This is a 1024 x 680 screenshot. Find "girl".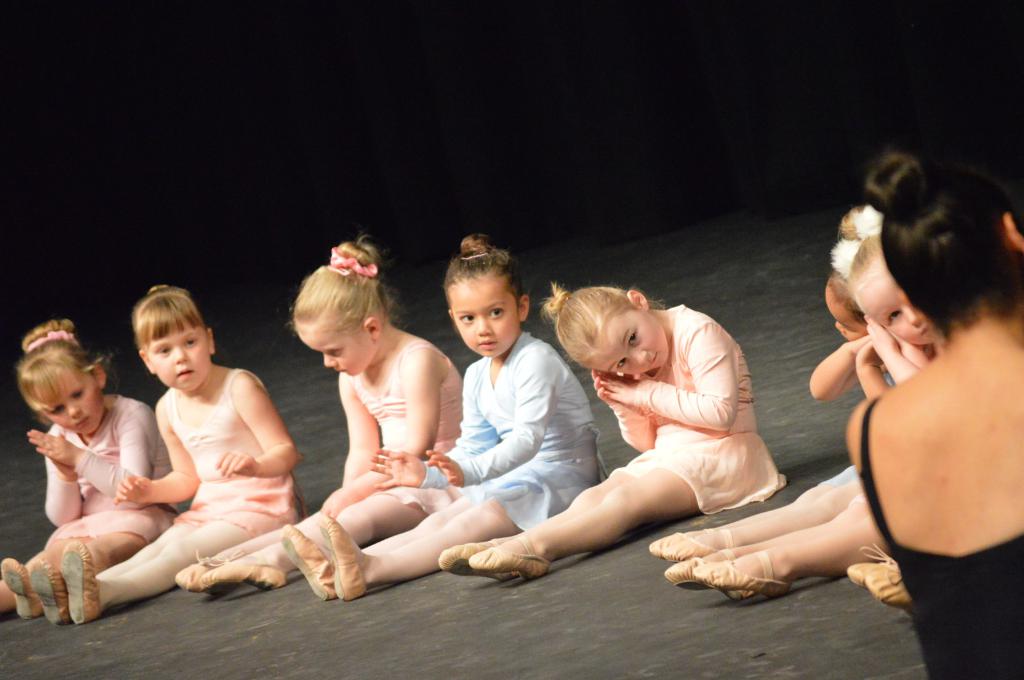
Bounding box: bbox=[175, 237, 463, 589].
